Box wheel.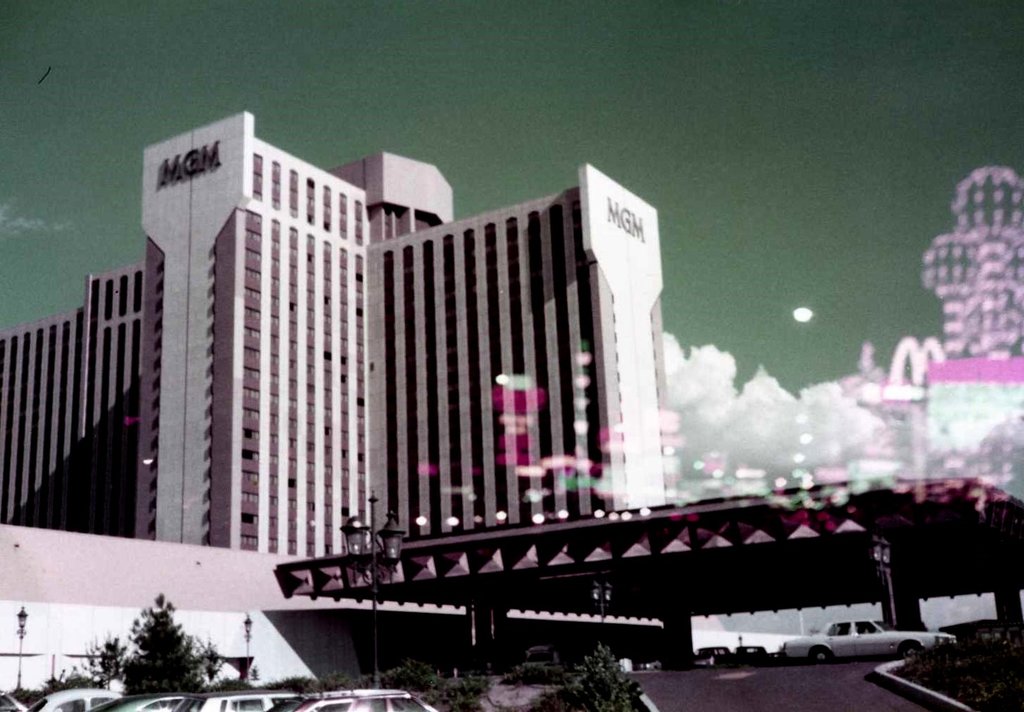
809:648:833:662.
